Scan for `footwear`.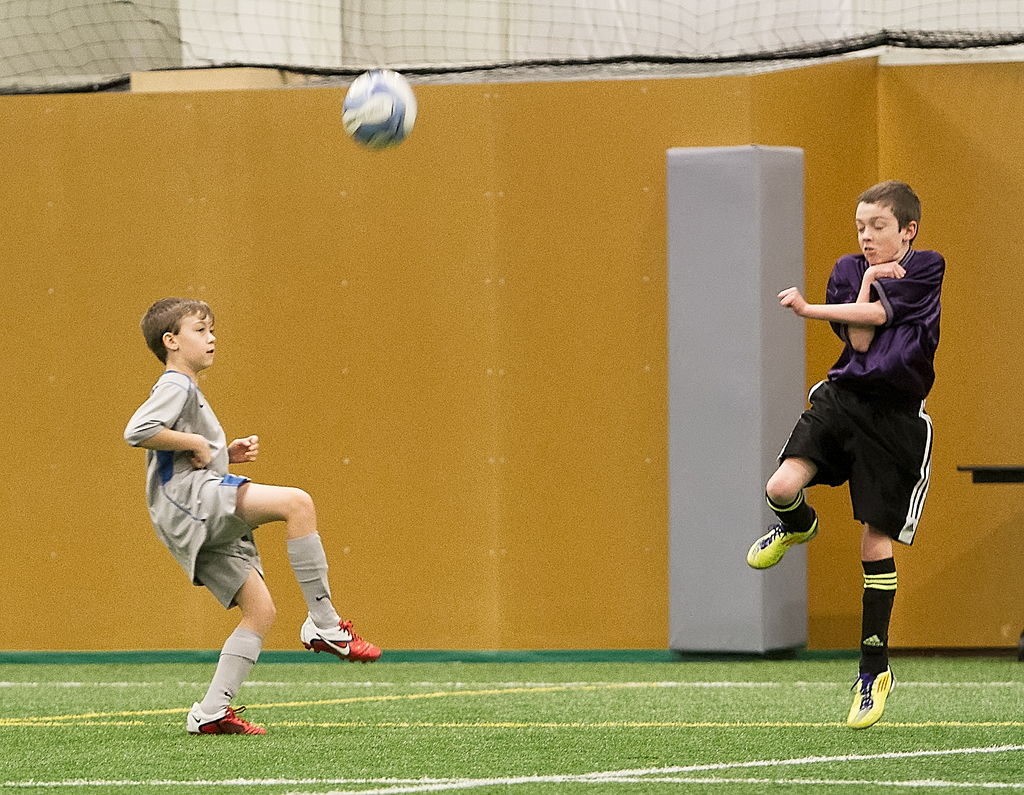
Scan result: (750,515,824,569).
